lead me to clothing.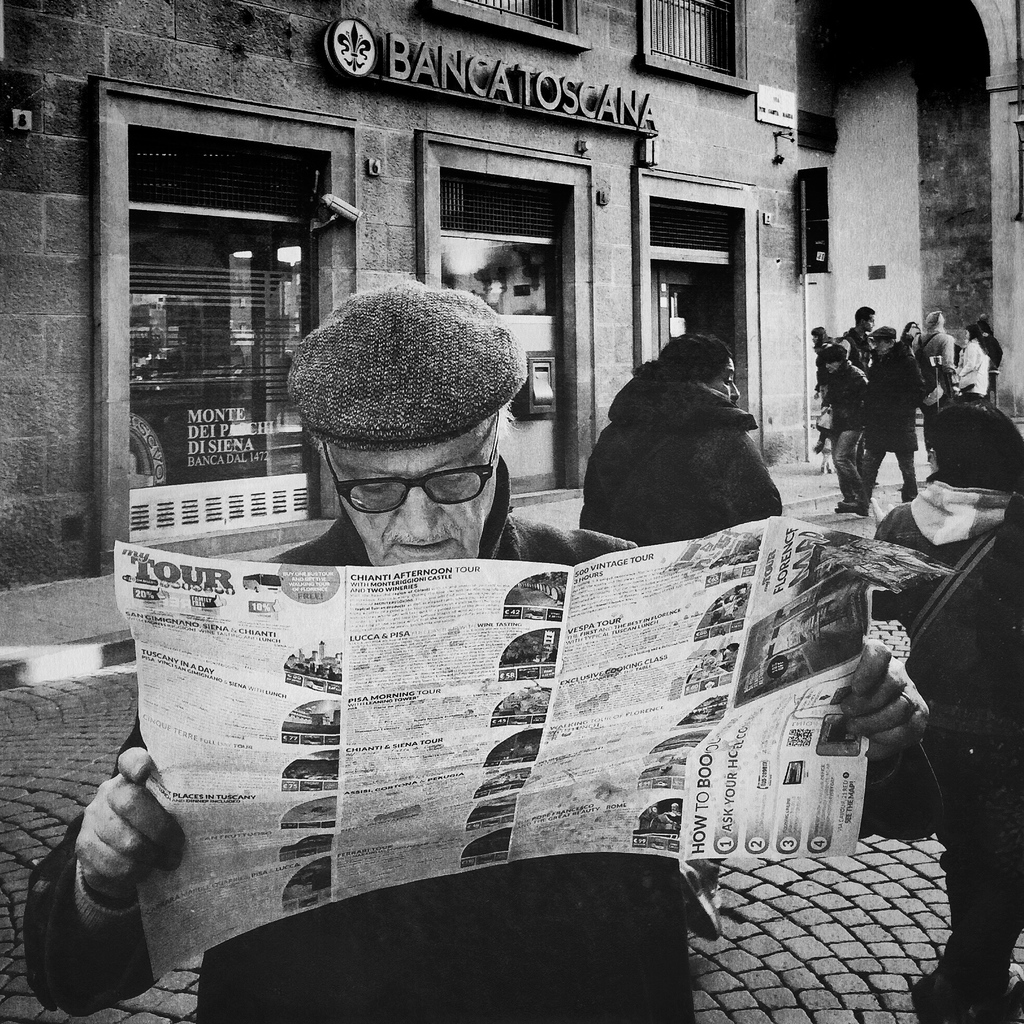
Lead to 34 510 655 1009.
